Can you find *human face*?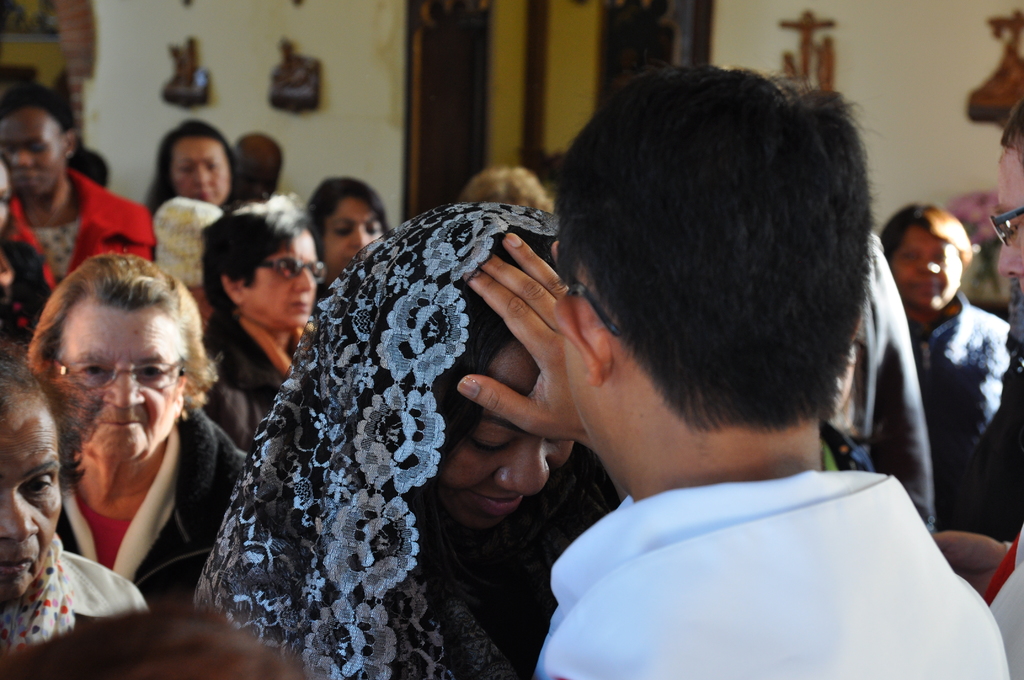
Yes, bounding box: bbox=[440, 327, 586, 520].
